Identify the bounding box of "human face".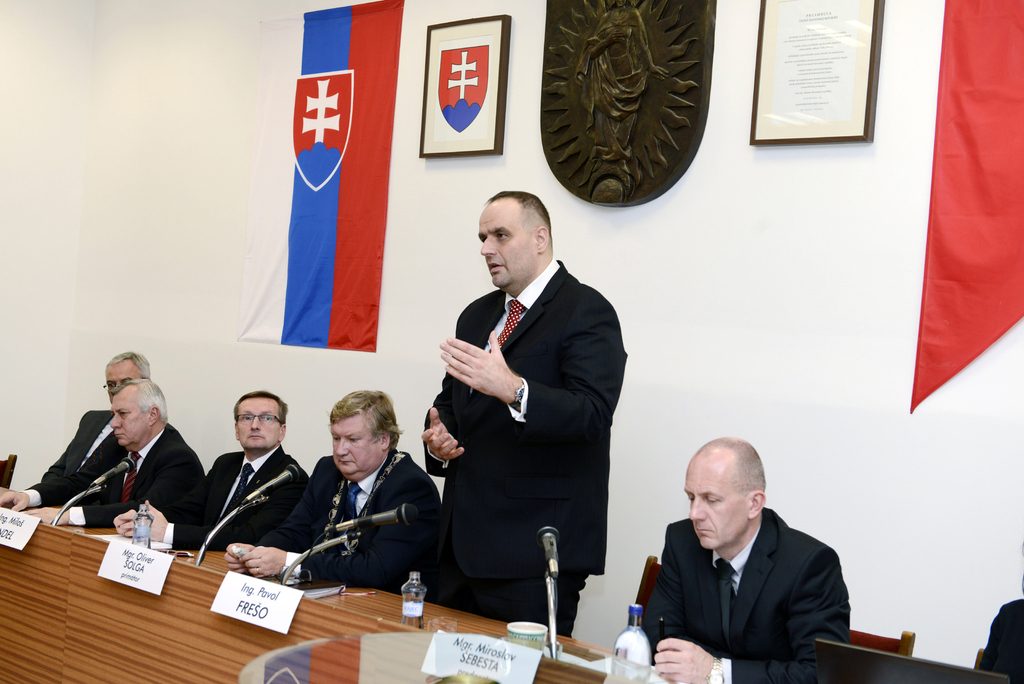
<box>685,452,753,551</box>.
